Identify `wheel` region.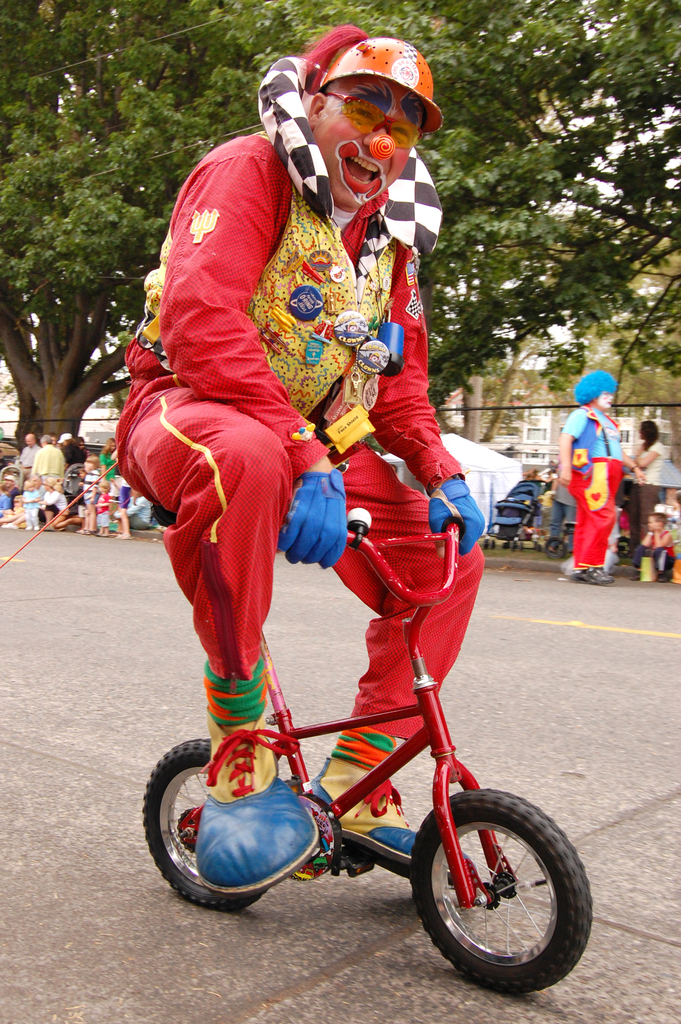
Region: Rect(413, 803, 580, 996).
